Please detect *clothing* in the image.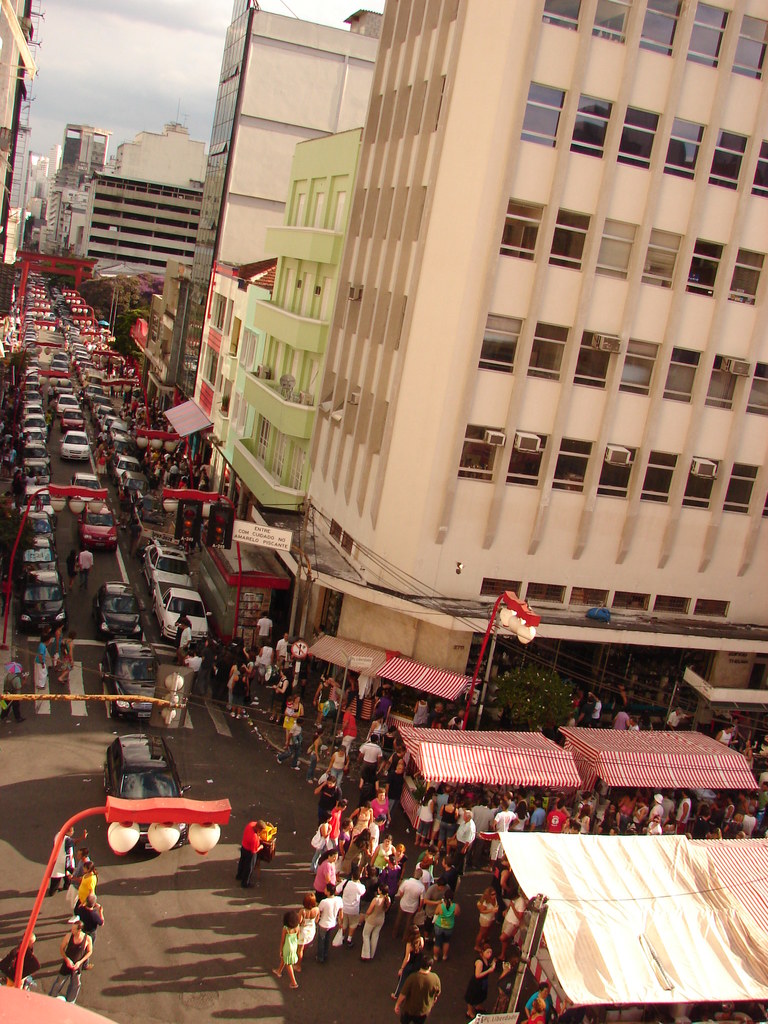
76/870/95/918.
